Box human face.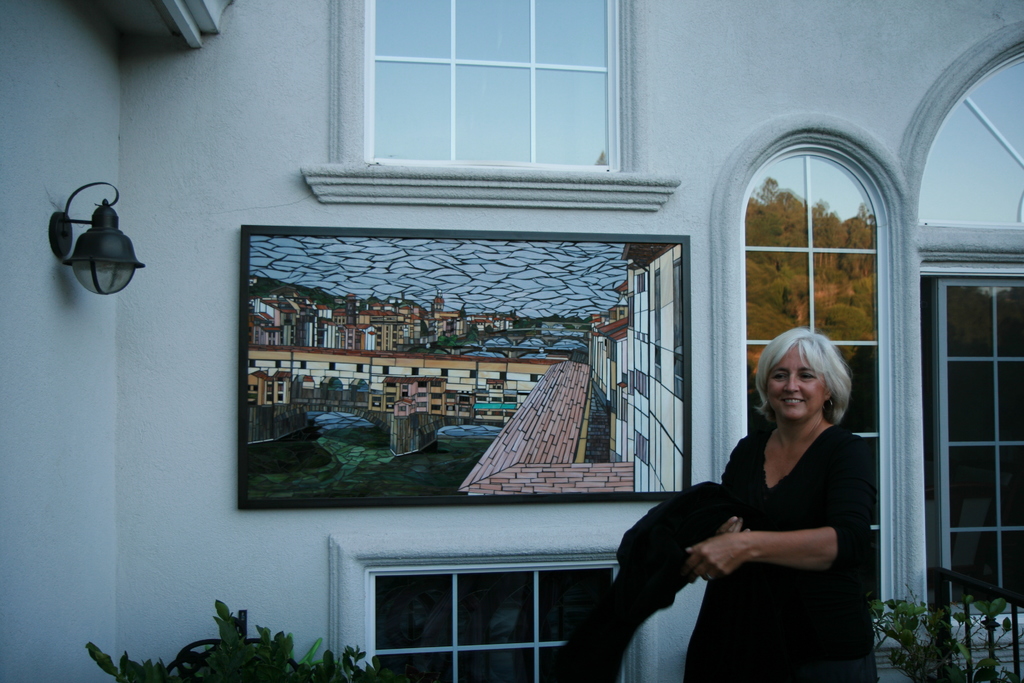
(x1=767, y1=342, x2=821, y2=423).
